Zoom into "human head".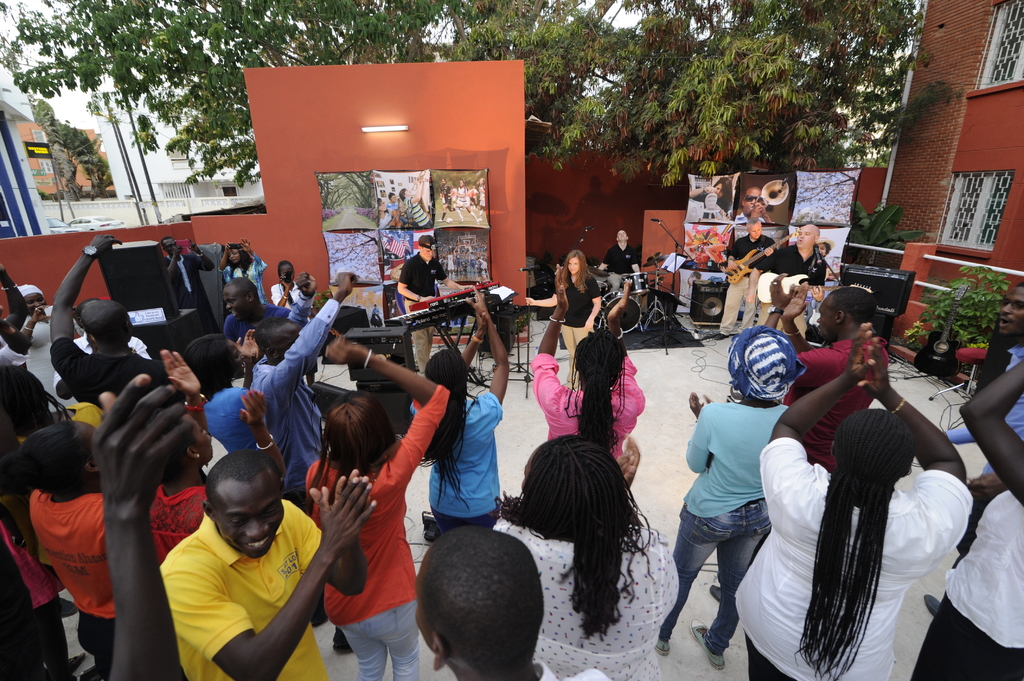
Zoom target: bbox=[1000, 278, 1023, 337].
